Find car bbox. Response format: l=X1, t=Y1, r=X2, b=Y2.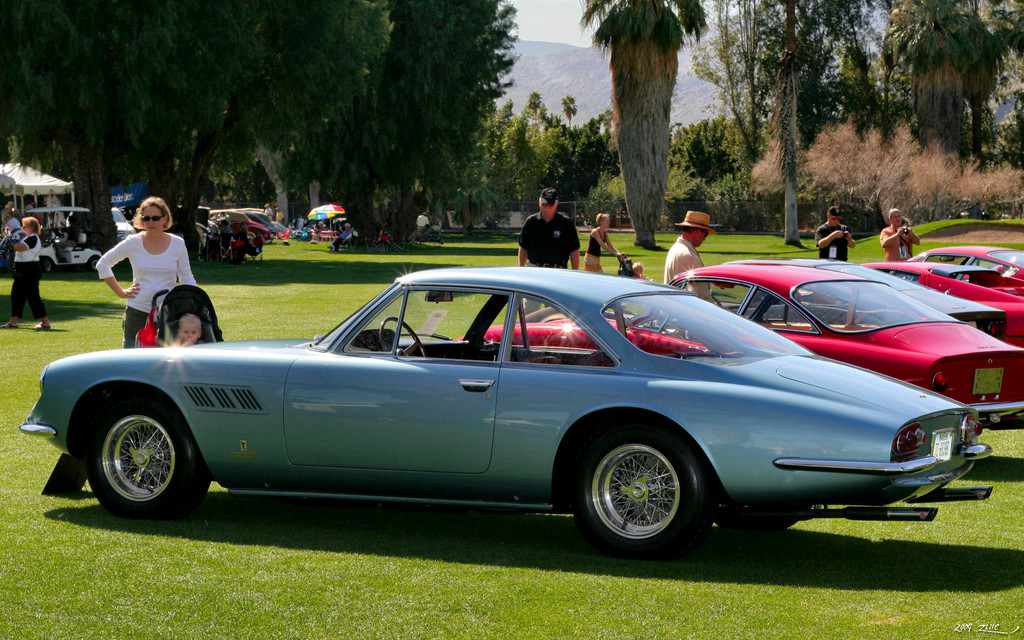
l=484, t=264, r=1023, b=416.
